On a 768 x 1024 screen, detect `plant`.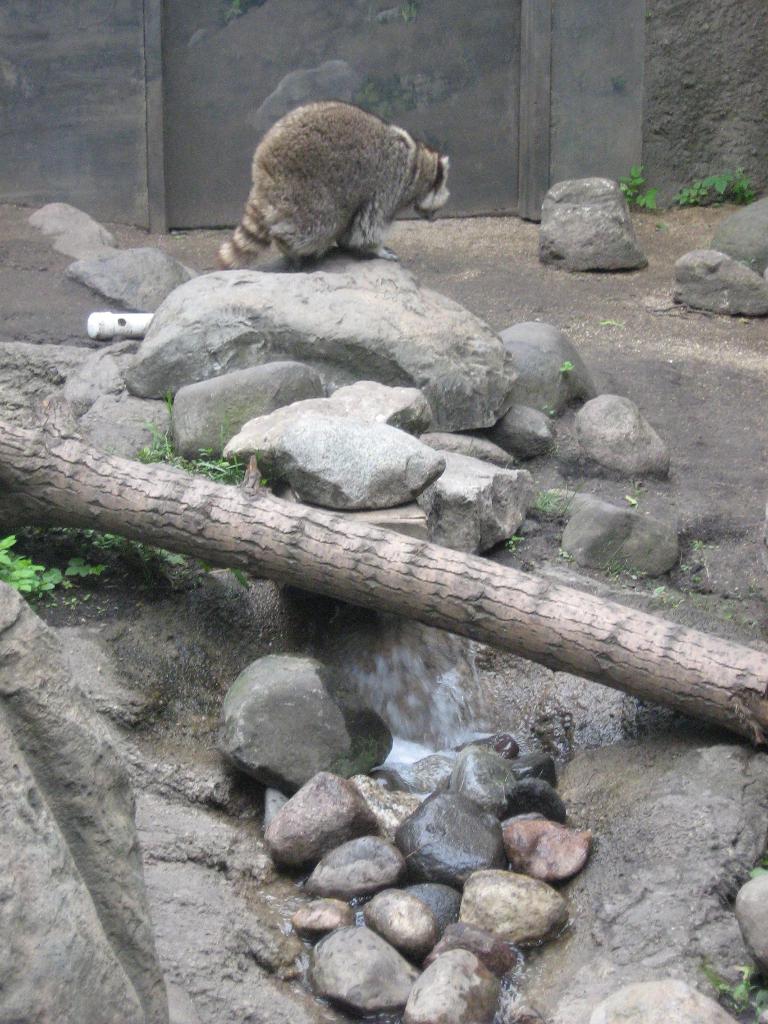
left=540, top=402, right=559, bottom=419.
